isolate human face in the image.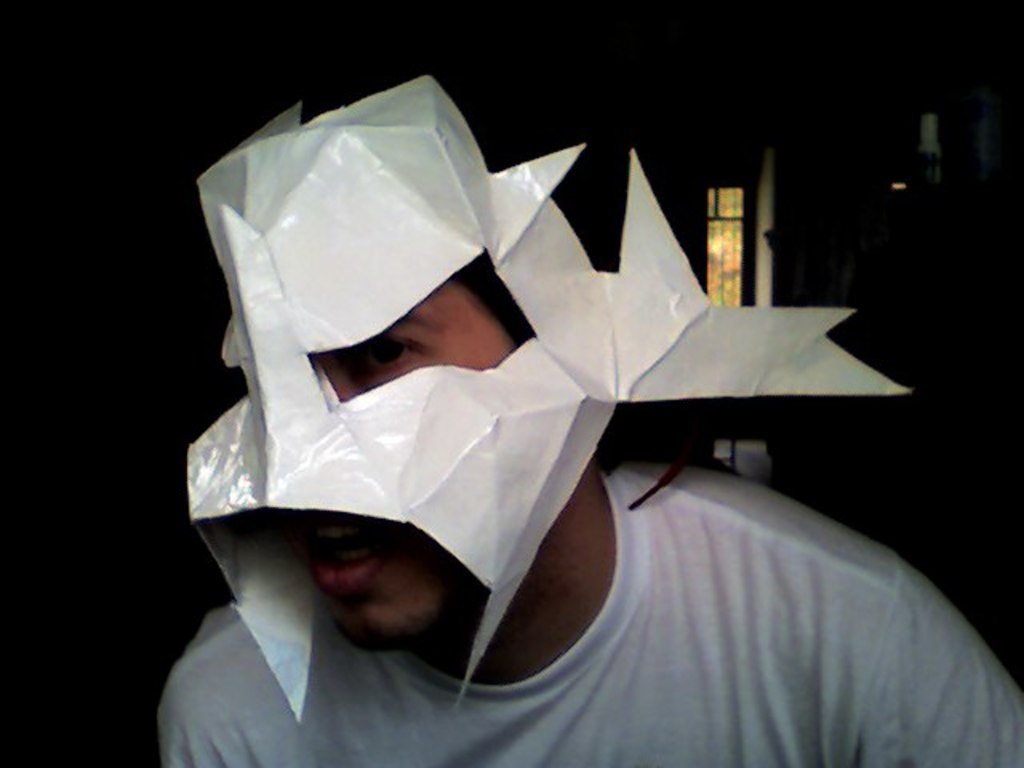
Isolated region: rect(306, 275, 515, 648).
